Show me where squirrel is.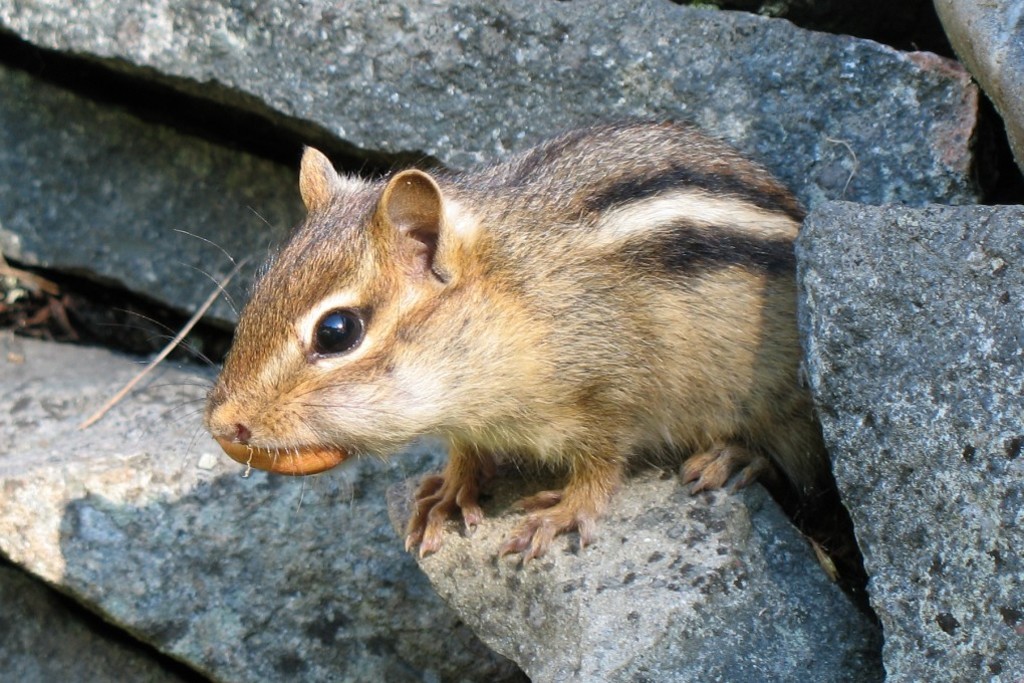
squirrel is at <bbox>92, 146, 839, 568</bbox>.
